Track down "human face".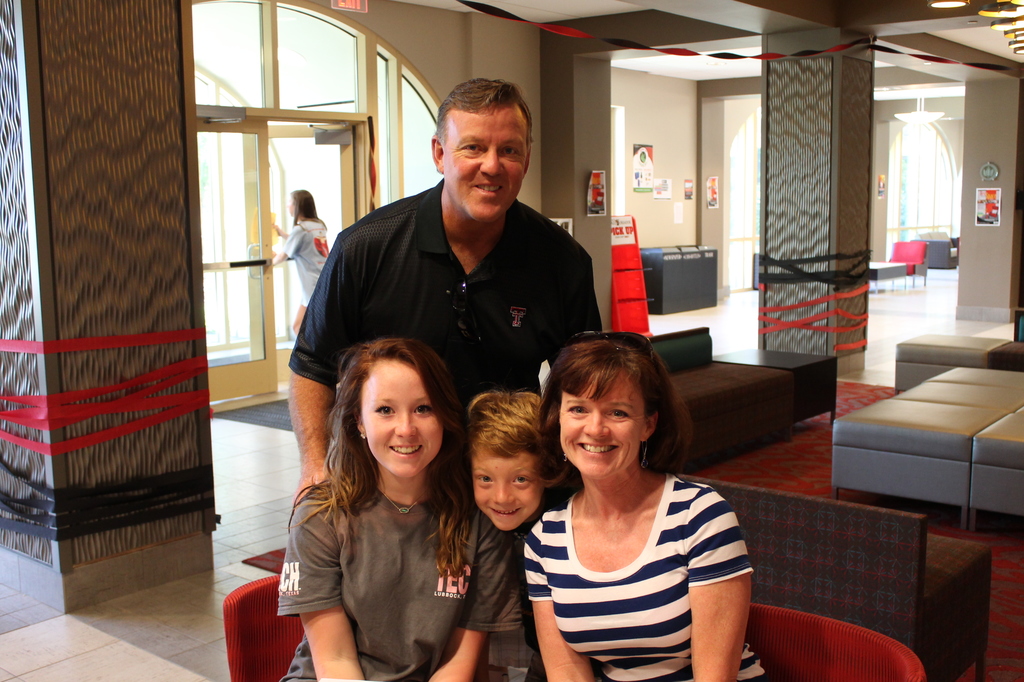
Tracked to <box>354,362,447,481</box>.
